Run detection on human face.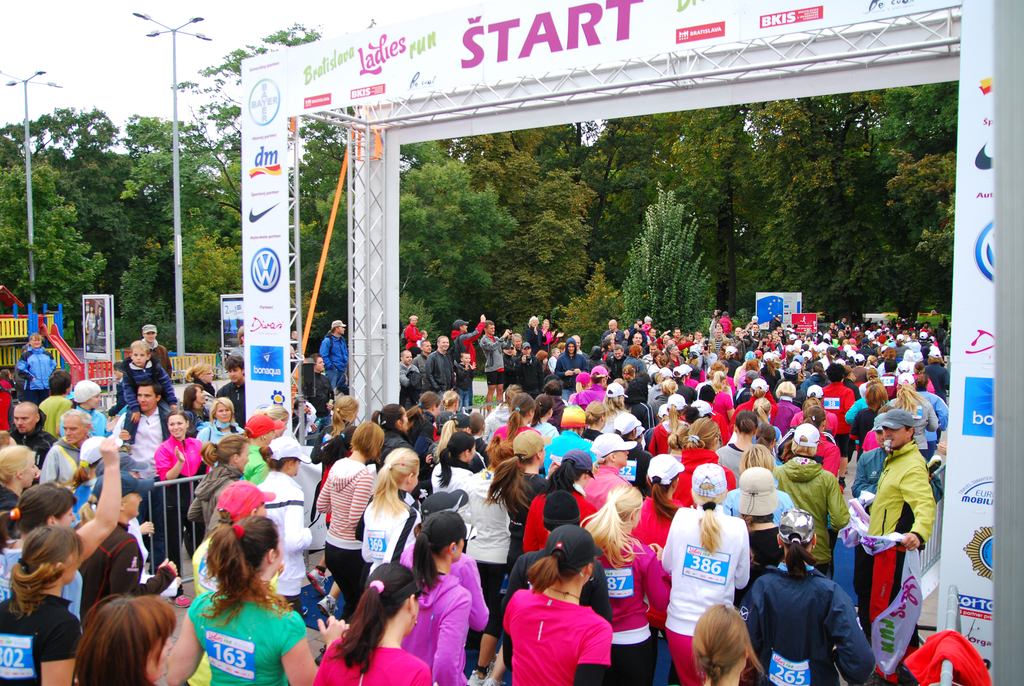
Result: 564,337,578,355.
